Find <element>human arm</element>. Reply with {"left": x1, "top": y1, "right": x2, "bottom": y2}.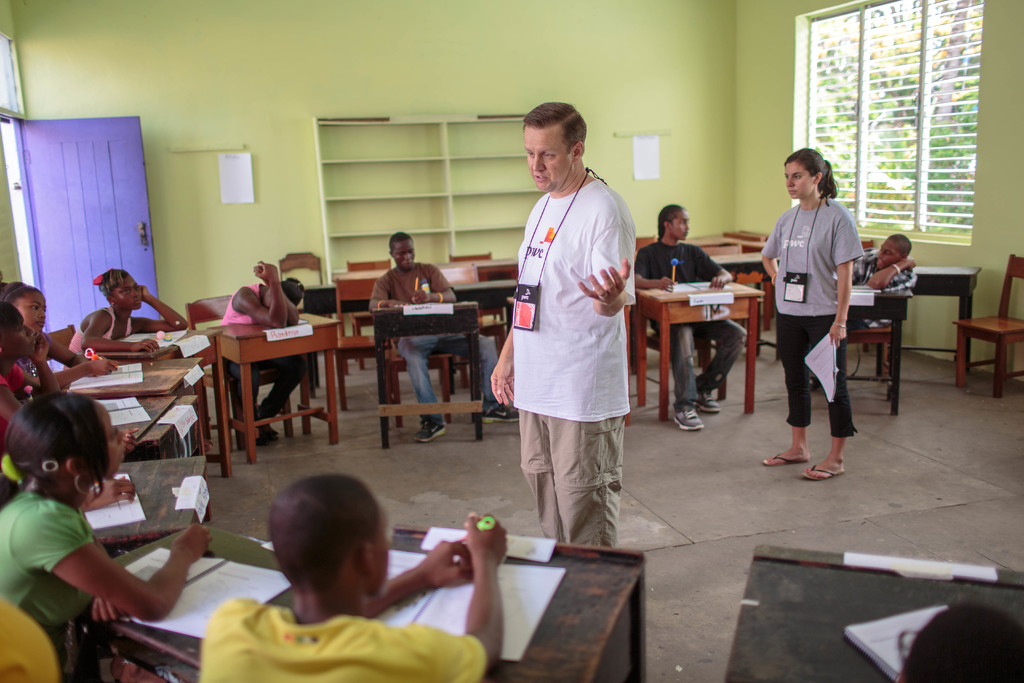
{"left": 137, "top": 281, "right": 192, "bottom": 336}.
